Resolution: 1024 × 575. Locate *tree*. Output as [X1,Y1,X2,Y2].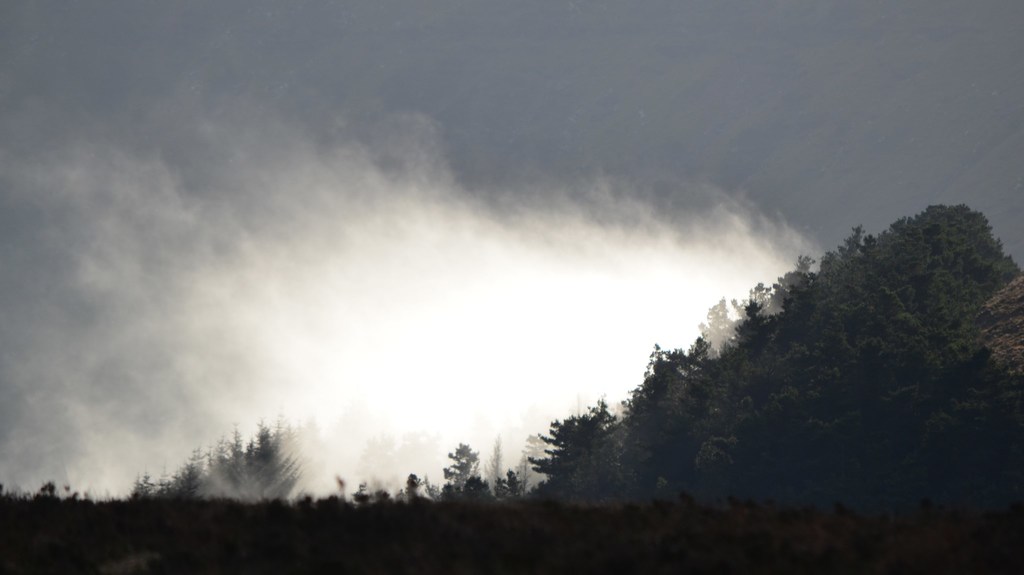
[682,183,1021,458].
